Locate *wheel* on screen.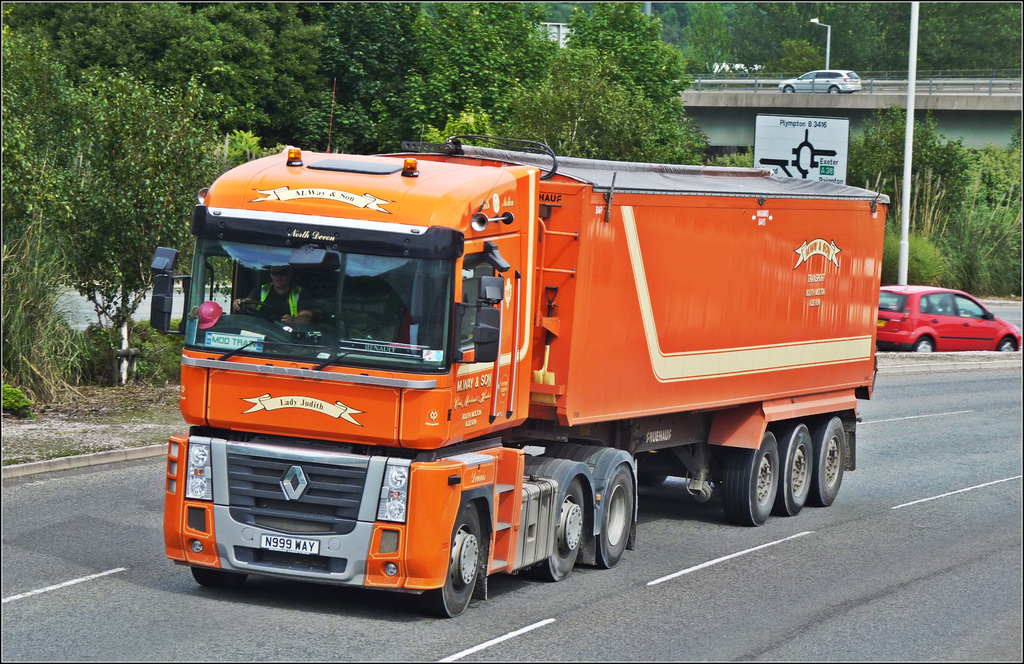
On screen at Rect(780, 421, 815, 521).
